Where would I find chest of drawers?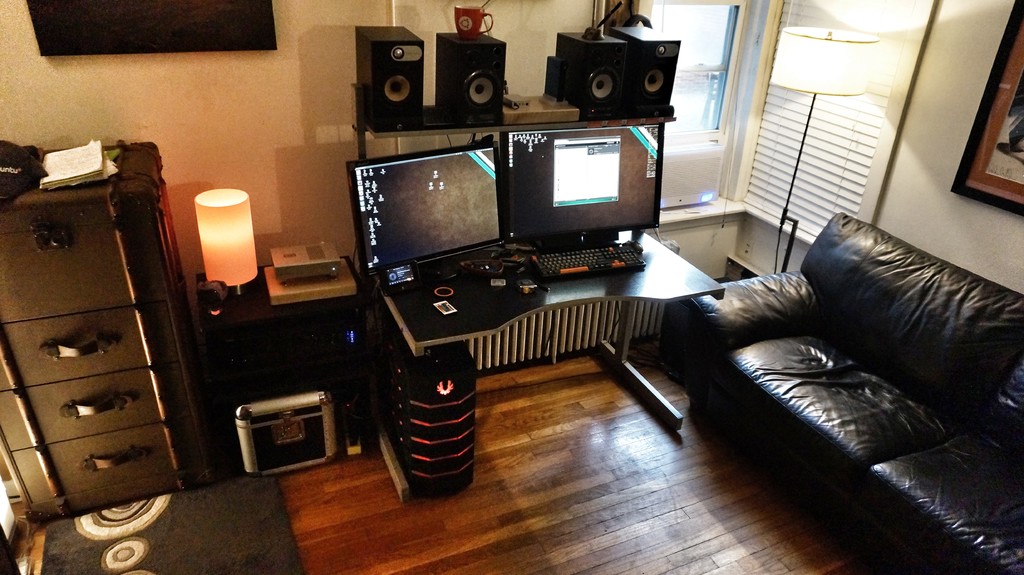
At (left=200, top=255, right=373, bottom=479).
